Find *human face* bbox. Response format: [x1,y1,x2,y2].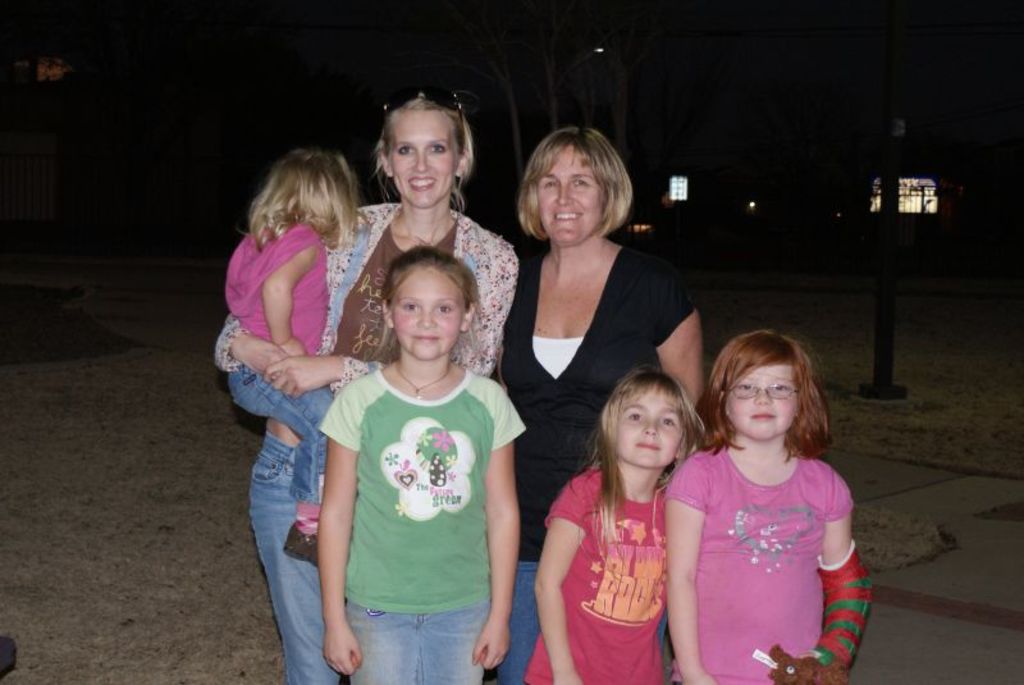
[620,388,686,467].
